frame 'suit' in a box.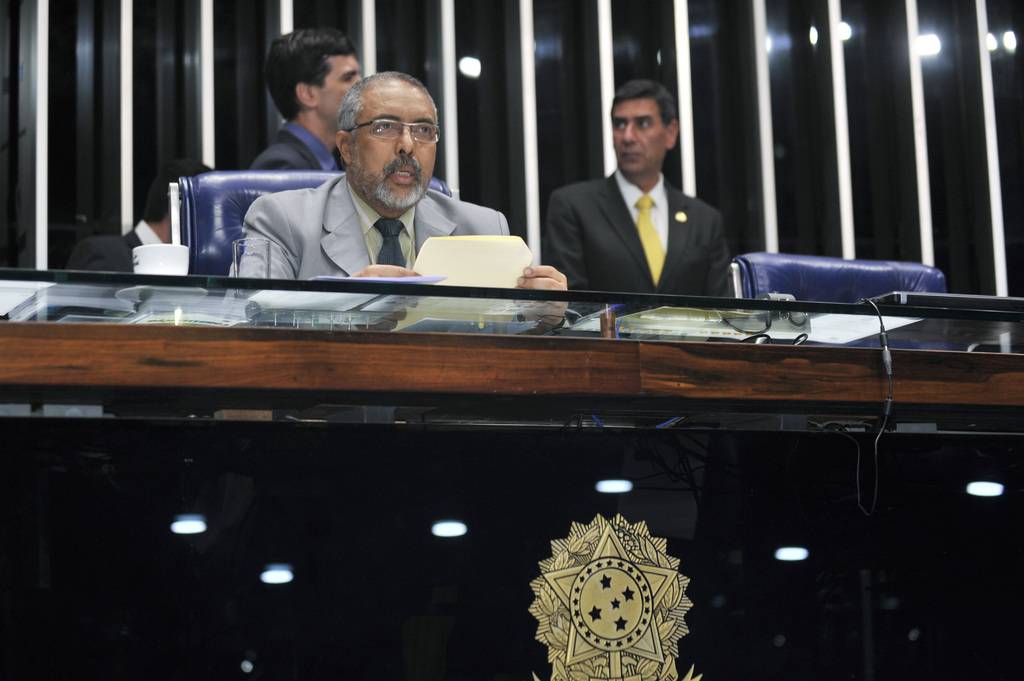
540, 115, 762, 300.
